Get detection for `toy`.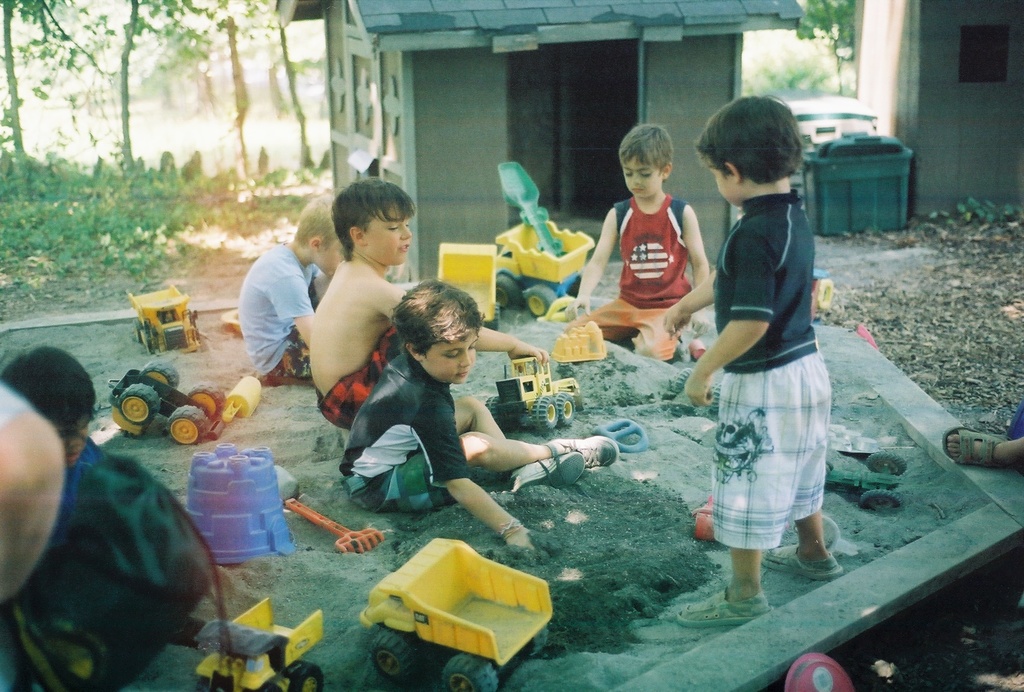
Detection: Rect(218, 368, 264, 430).
